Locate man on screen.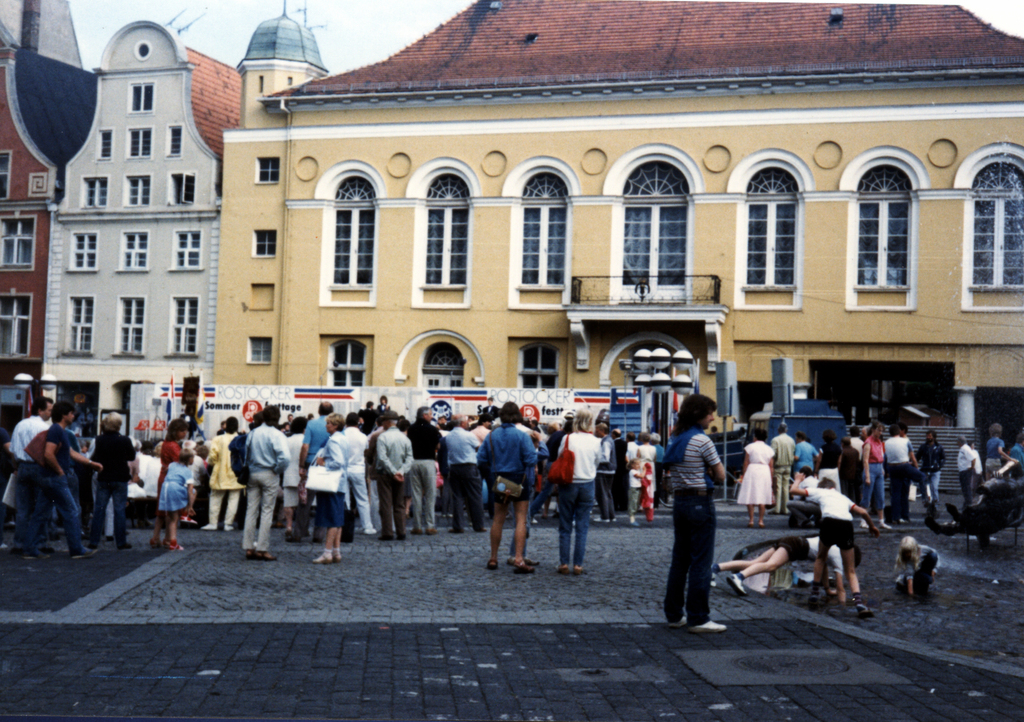
On screen at BBox(288, 402, 335, 542).
